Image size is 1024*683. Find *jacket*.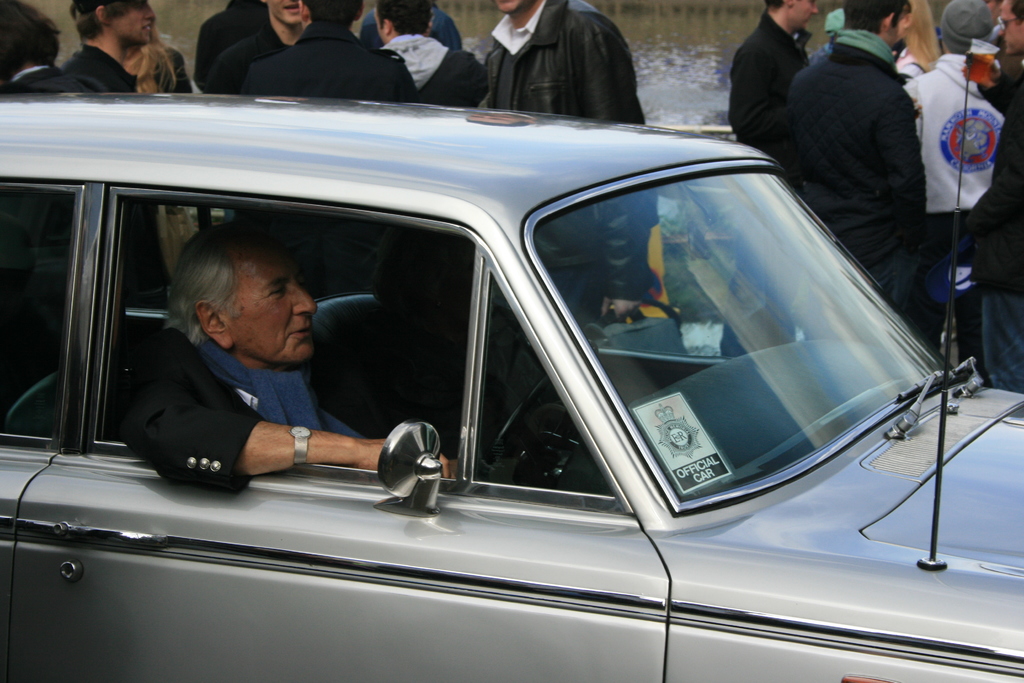
60:42:141:92.
